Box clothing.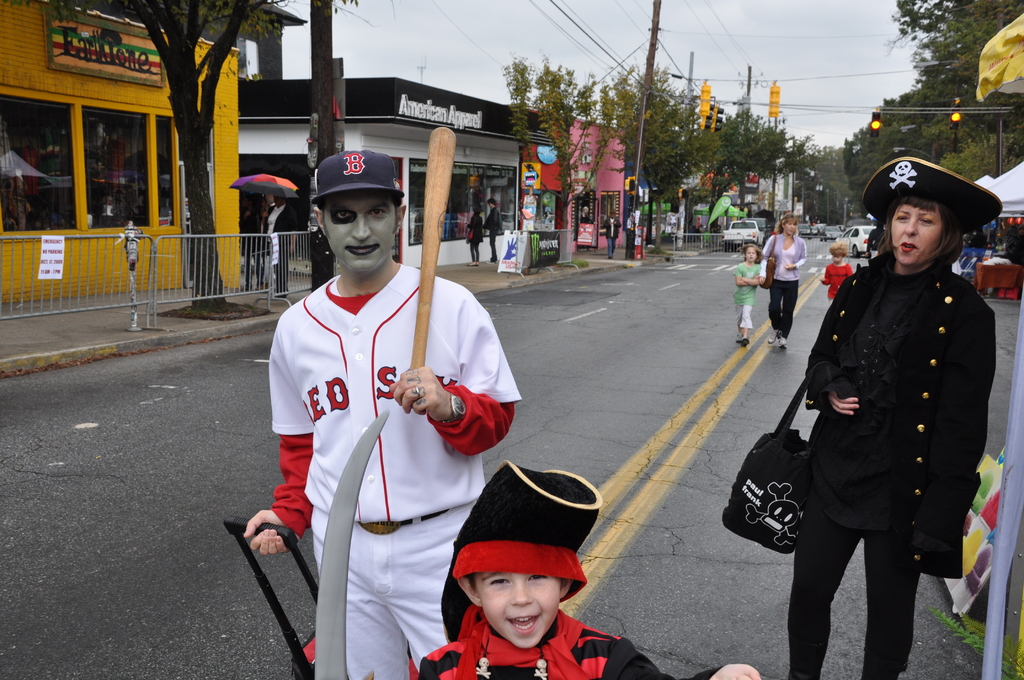
827 264 856 302.
